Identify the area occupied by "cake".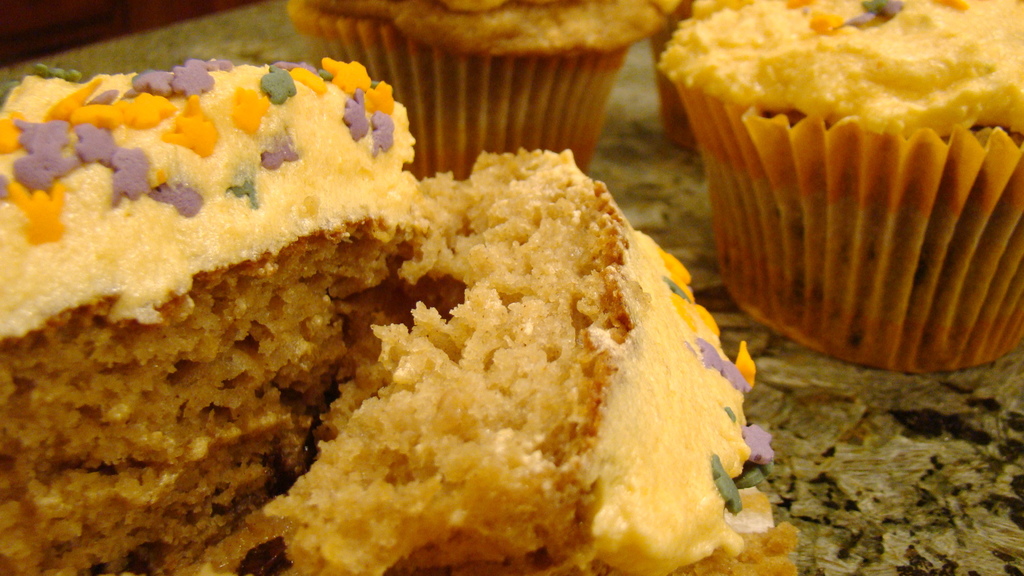
Area: {"left": 661, "top": 0, "right": 1023, "bottom": 372}.
